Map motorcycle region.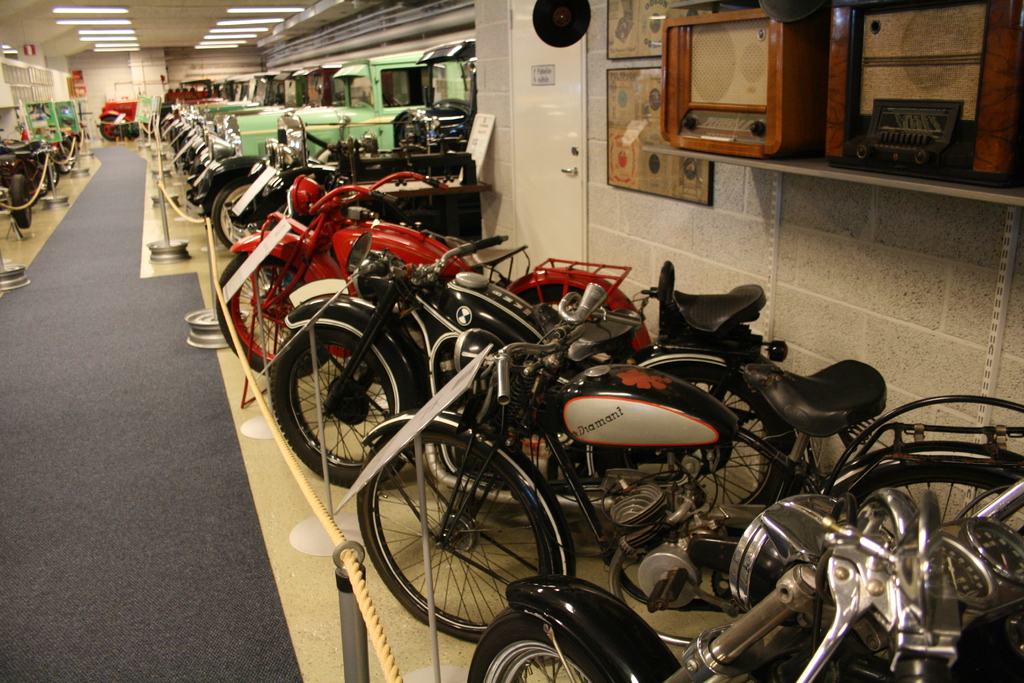
Mapped to {"x1": 273, "y1": 234, "x2": 559, "y2": 491}.
